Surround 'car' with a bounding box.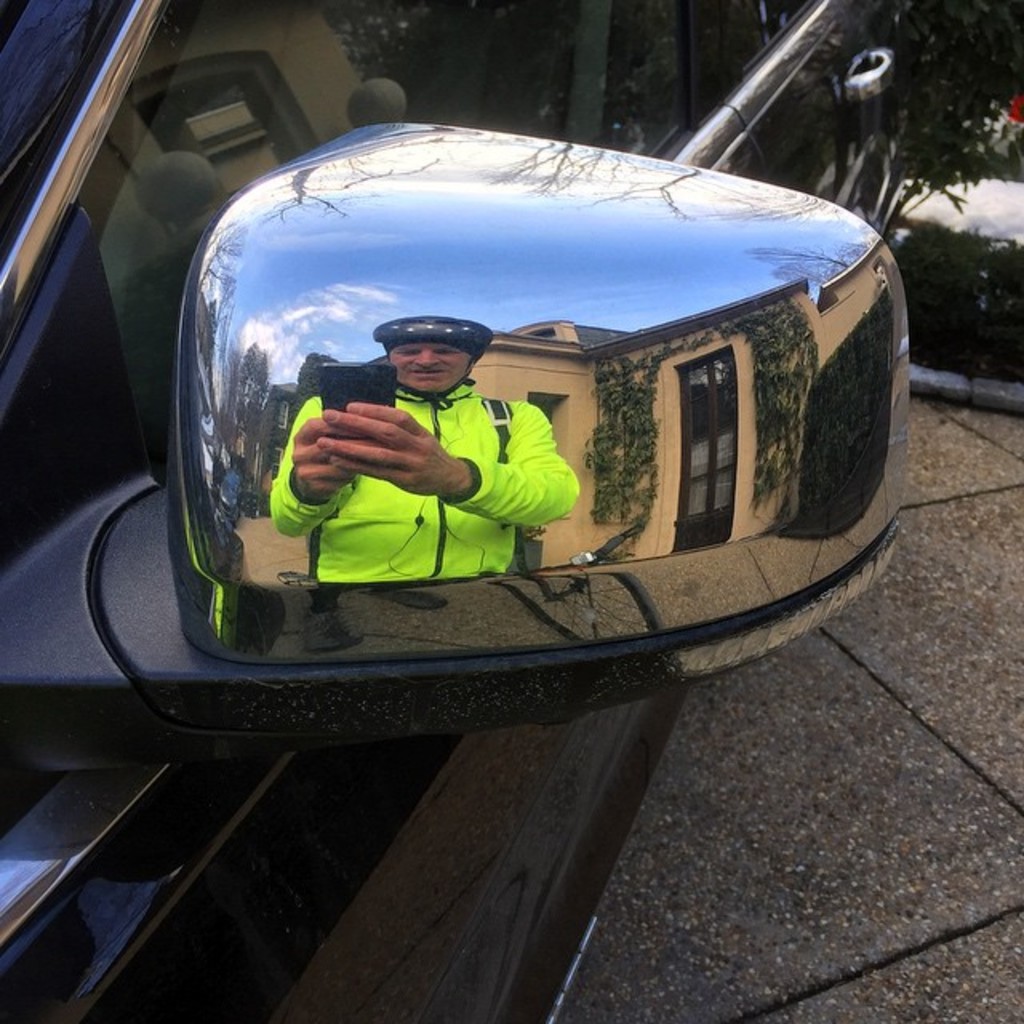
detection(0, 0, 917, 1022).
